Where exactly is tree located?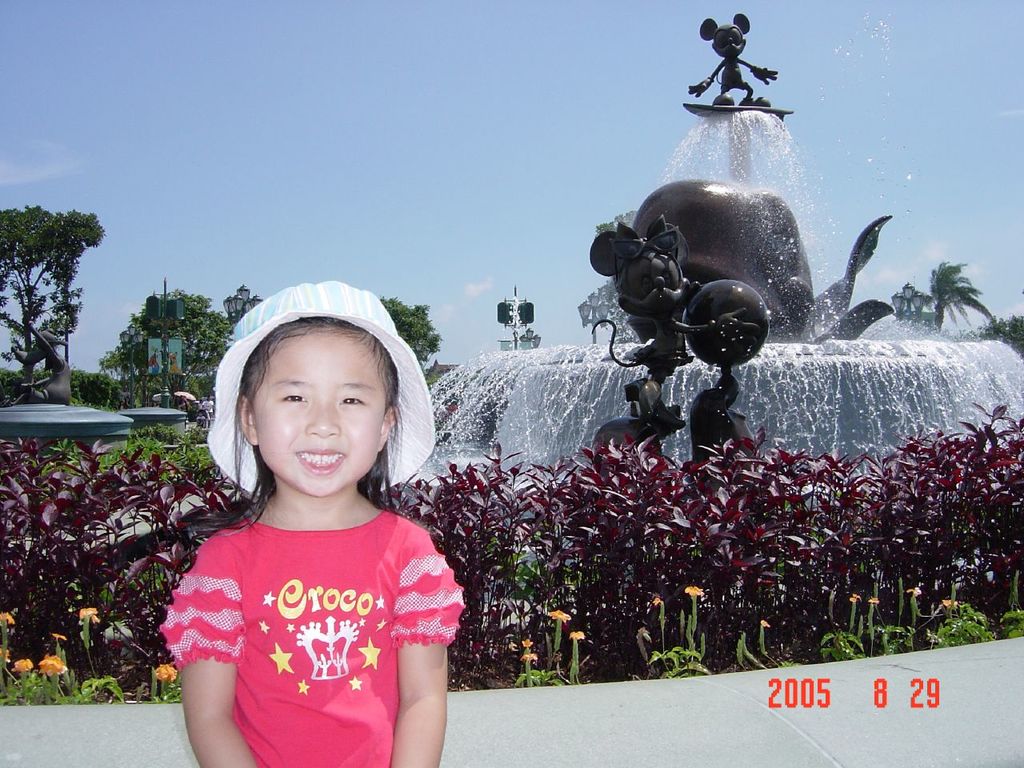
Its bounding box is x1=99 y1=283 x2=237 y2=389.
